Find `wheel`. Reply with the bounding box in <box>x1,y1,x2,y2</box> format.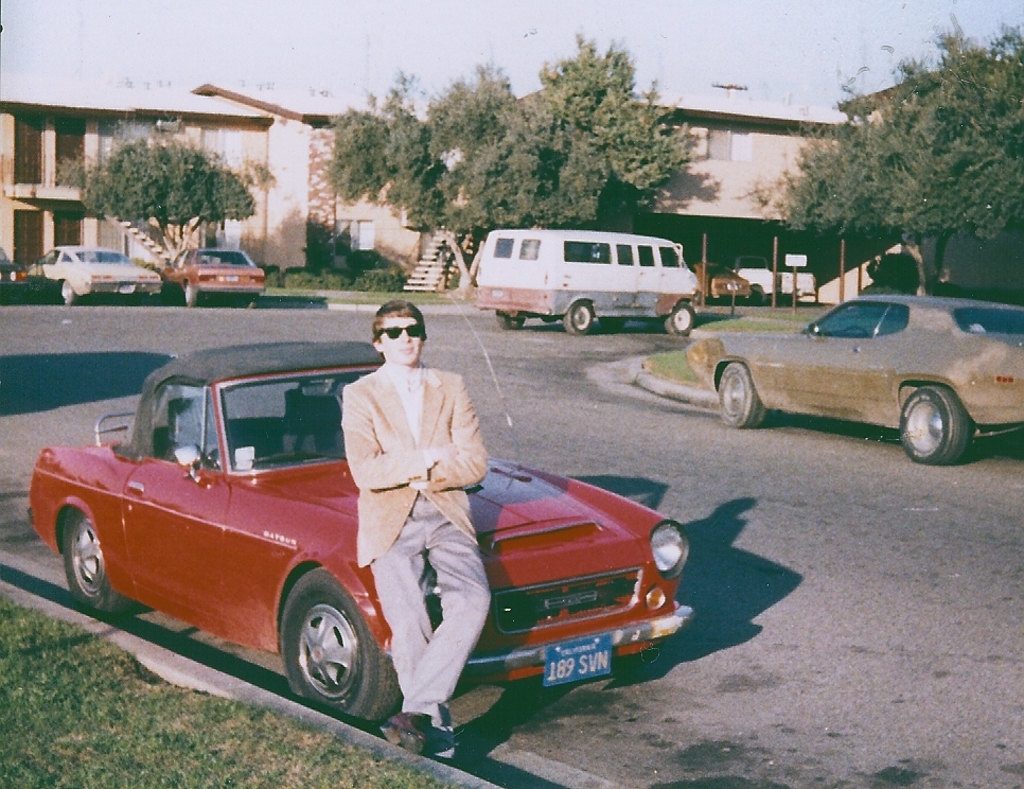
<box>183,282,196,304</box>.
